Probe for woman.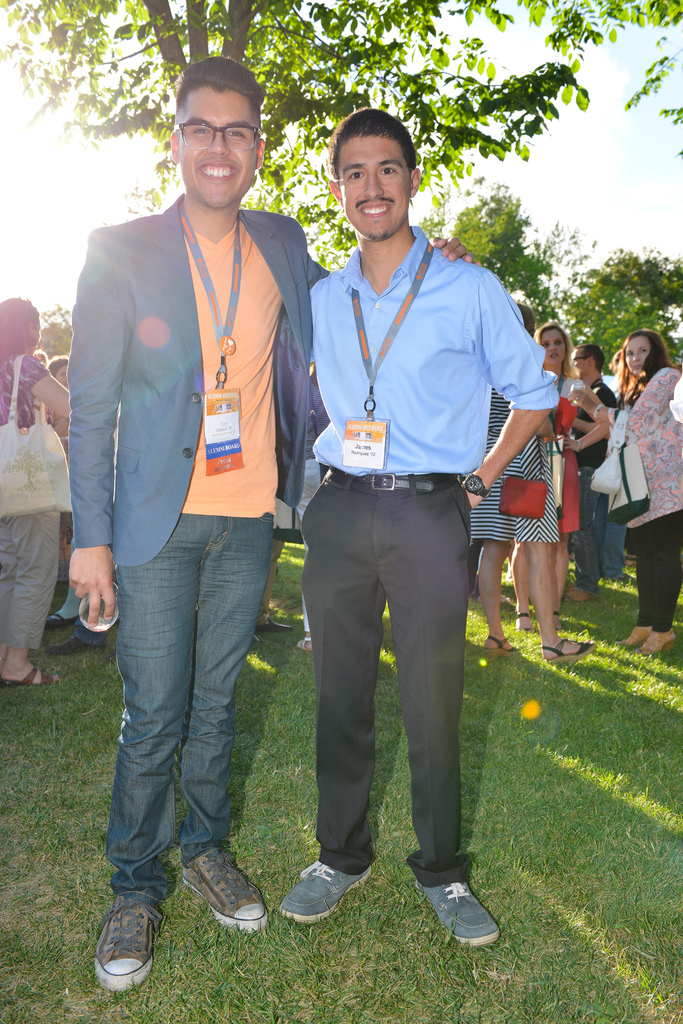
Probe result: 0/294/70/679.
